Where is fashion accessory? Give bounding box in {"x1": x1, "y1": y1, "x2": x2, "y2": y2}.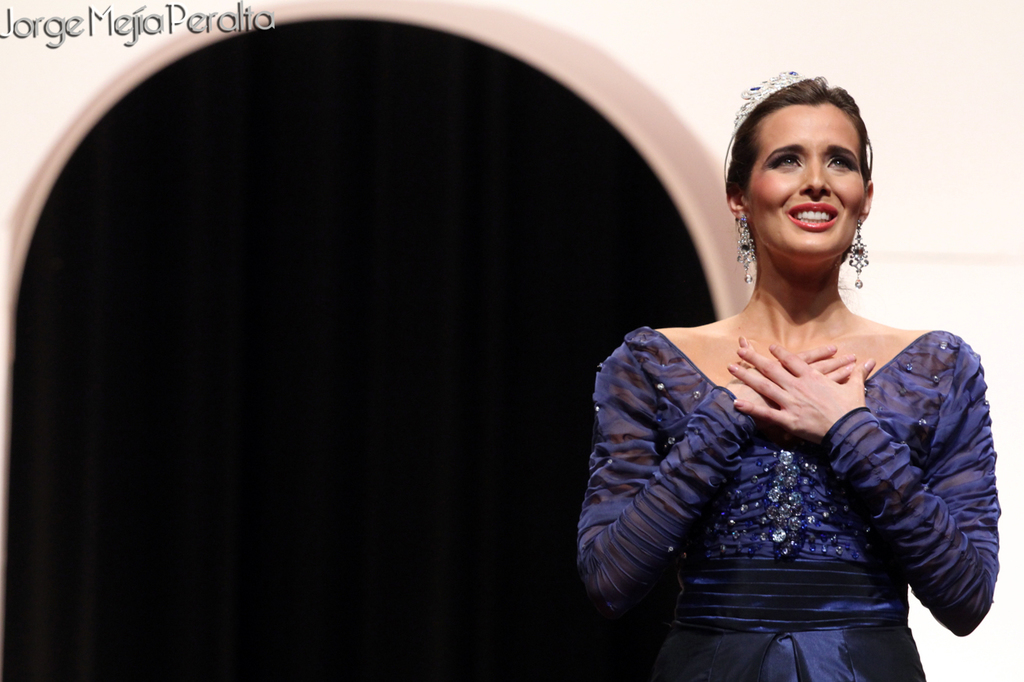
{"x1": 847, "y1": 218, "x2": 871, "y2": 290}.
